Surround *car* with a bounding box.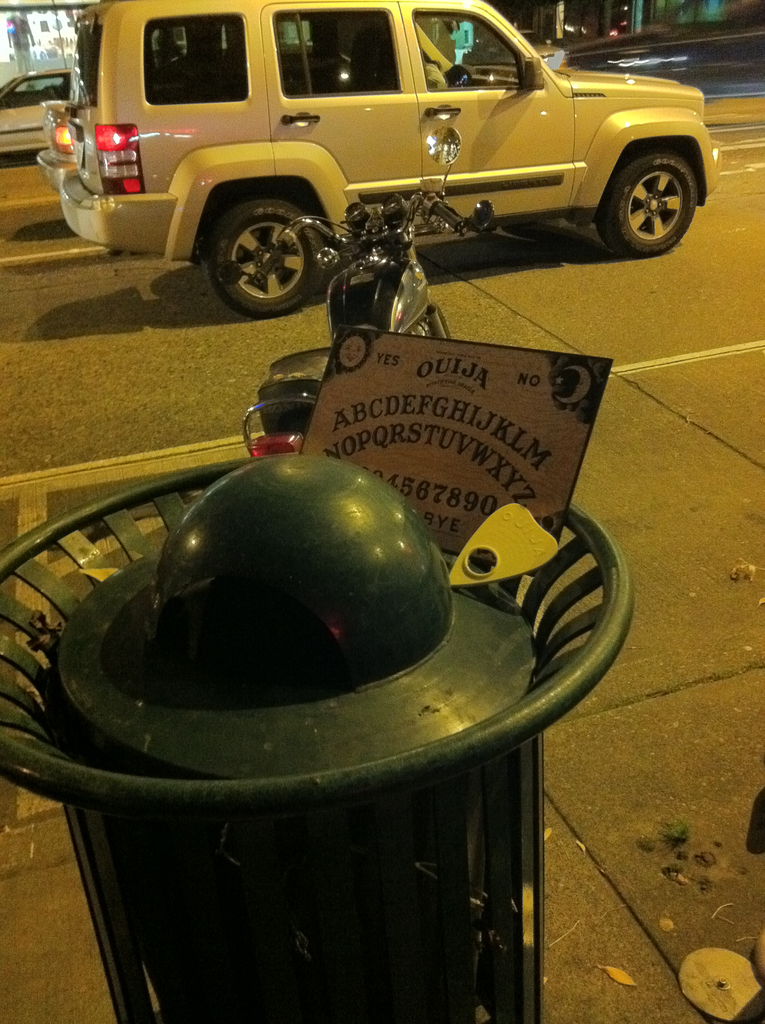
60:0:741:308.
